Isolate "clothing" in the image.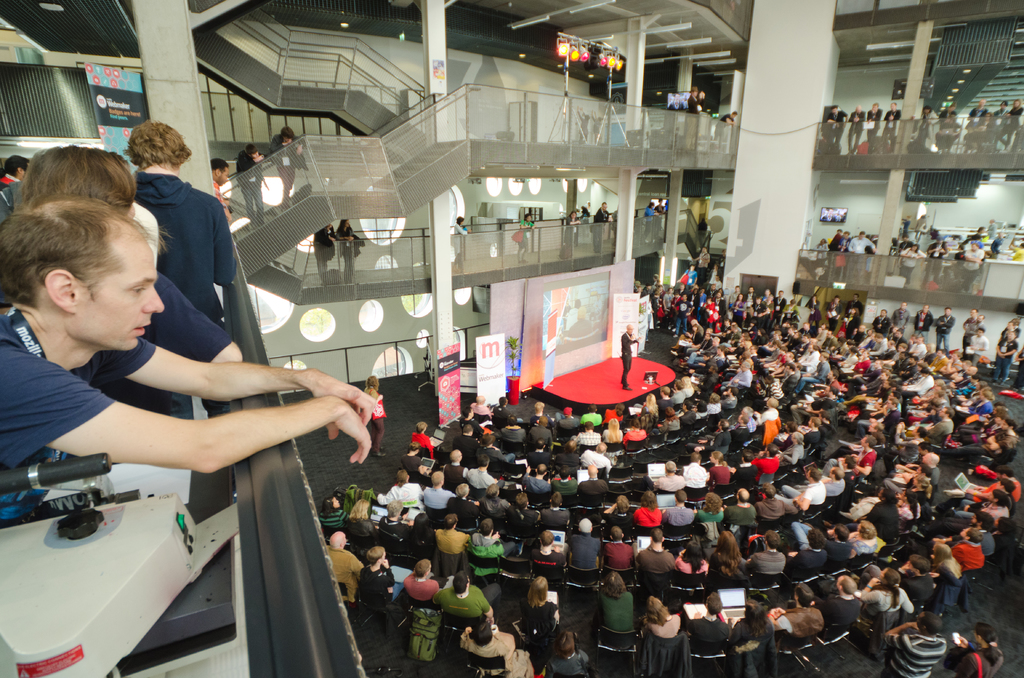
Isolated region: detection(442, 458, 470, 492).
